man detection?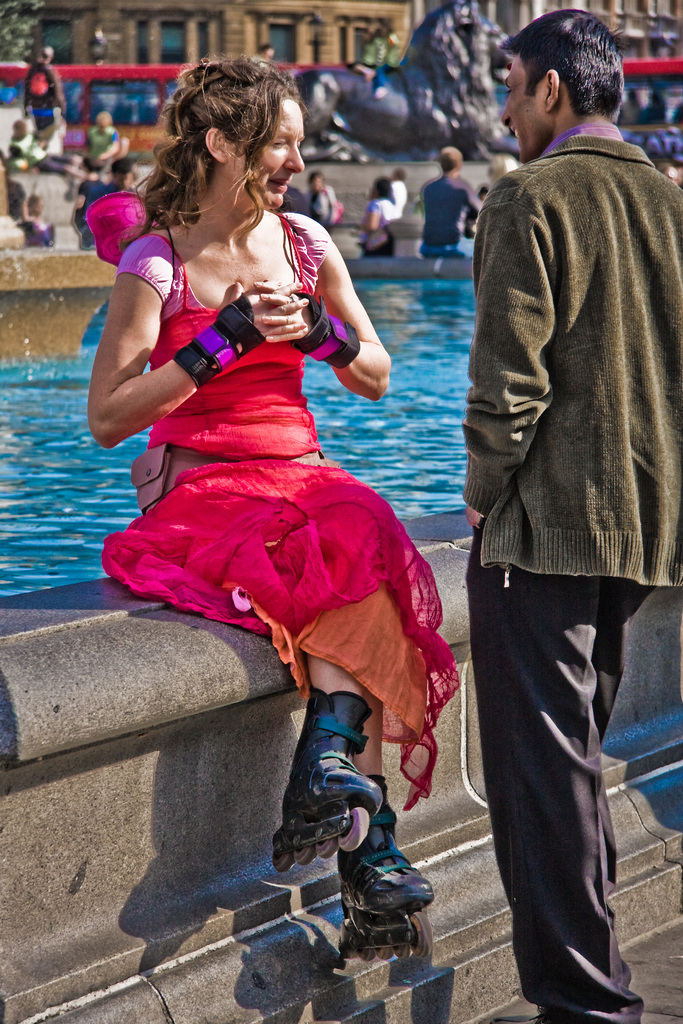
82/109/122/180
